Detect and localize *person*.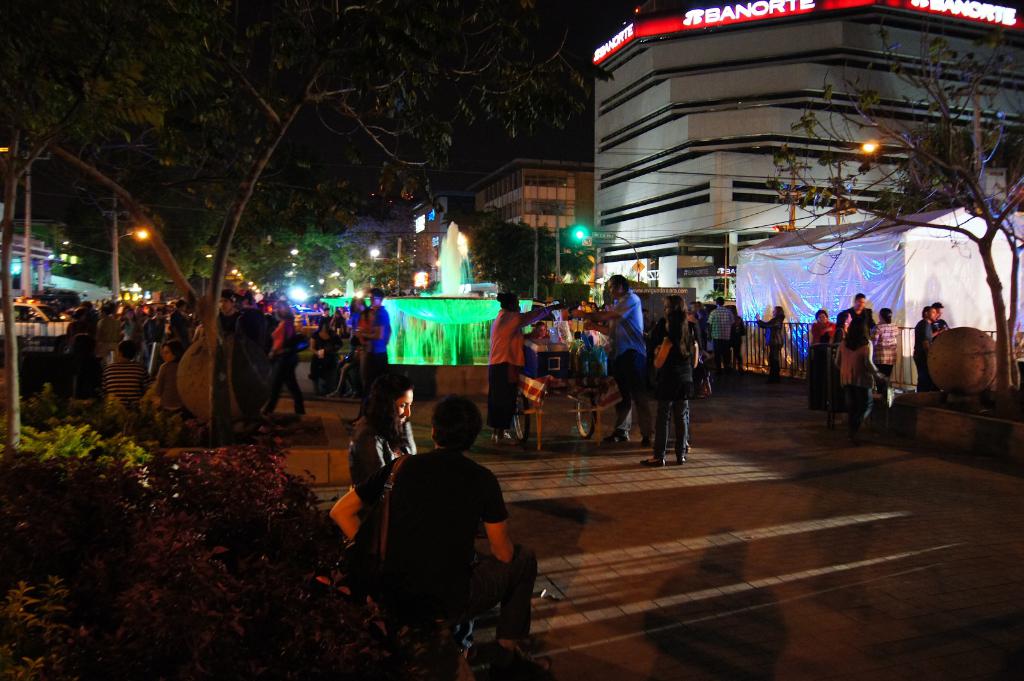
Localized at bbox(831, 294, 874, 387).
